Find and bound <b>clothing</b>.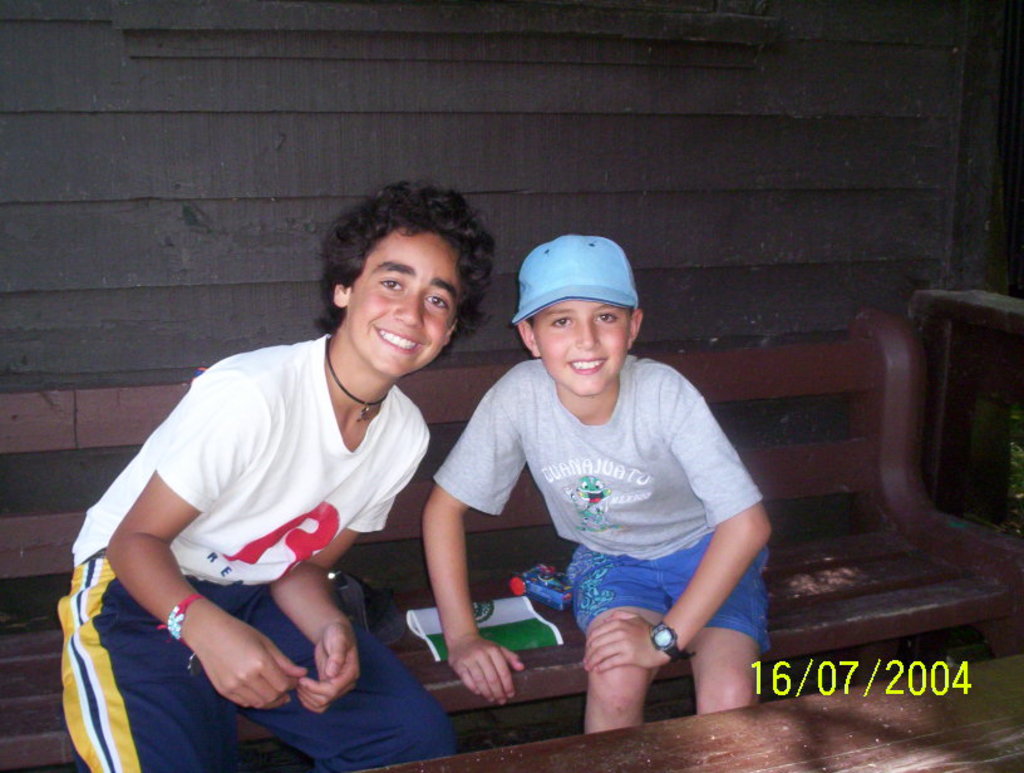
Bound: Rect(72, 331, 429, 581).
